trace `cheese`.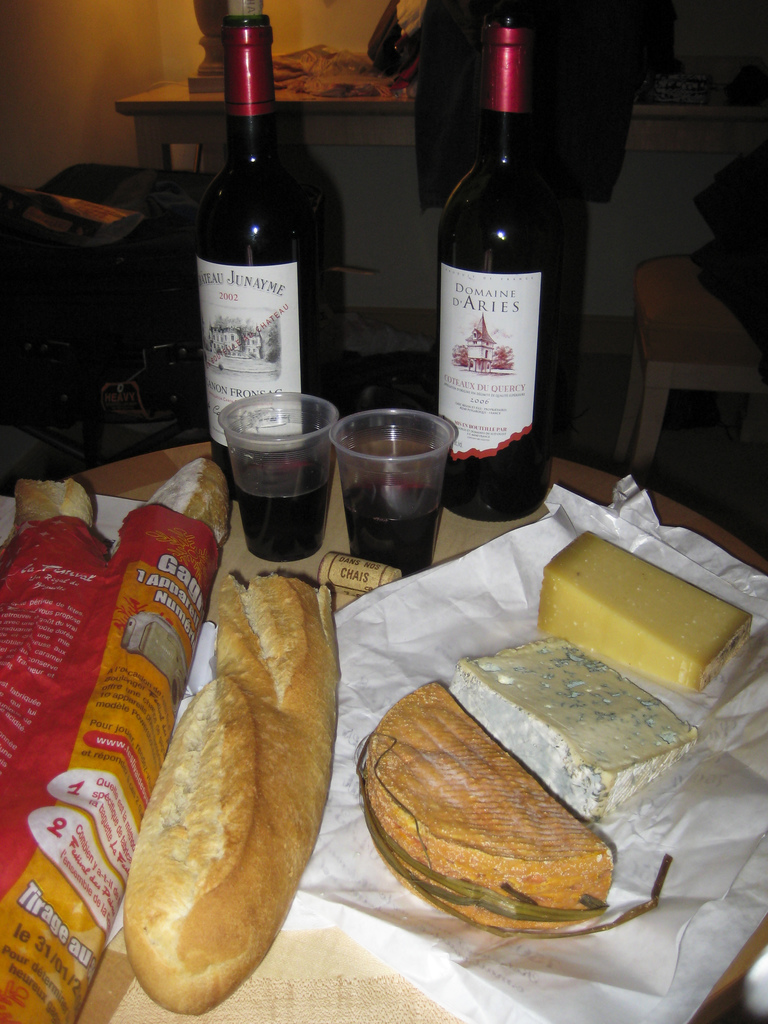
Traced to bbox=(348, 676, 617, 925).
